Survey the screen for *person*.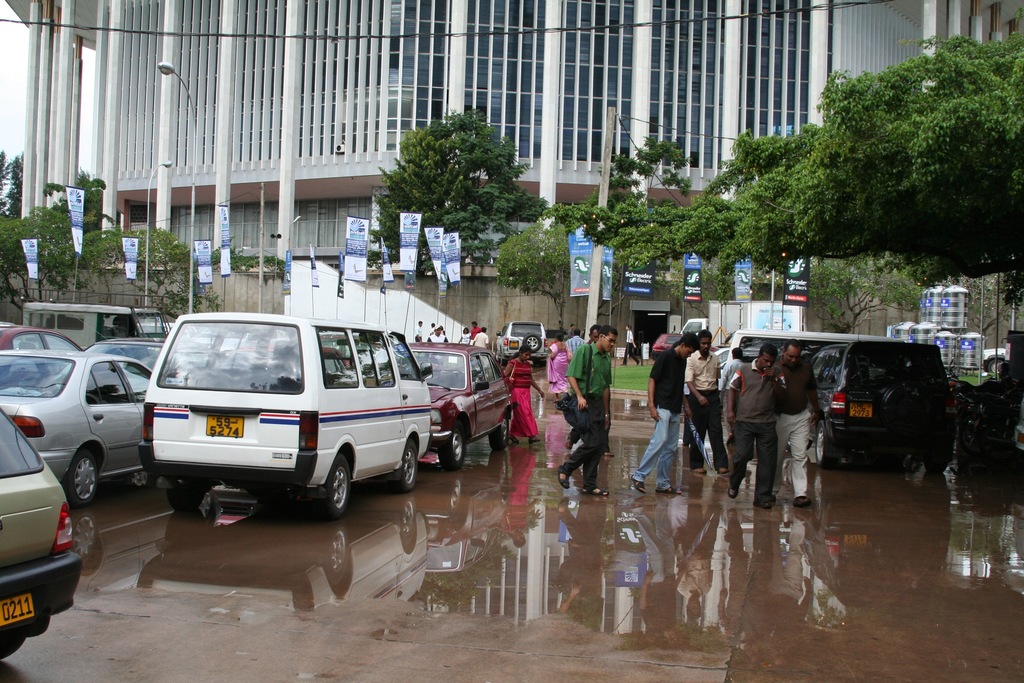
Survey found: [686, 327, 725, 475].
